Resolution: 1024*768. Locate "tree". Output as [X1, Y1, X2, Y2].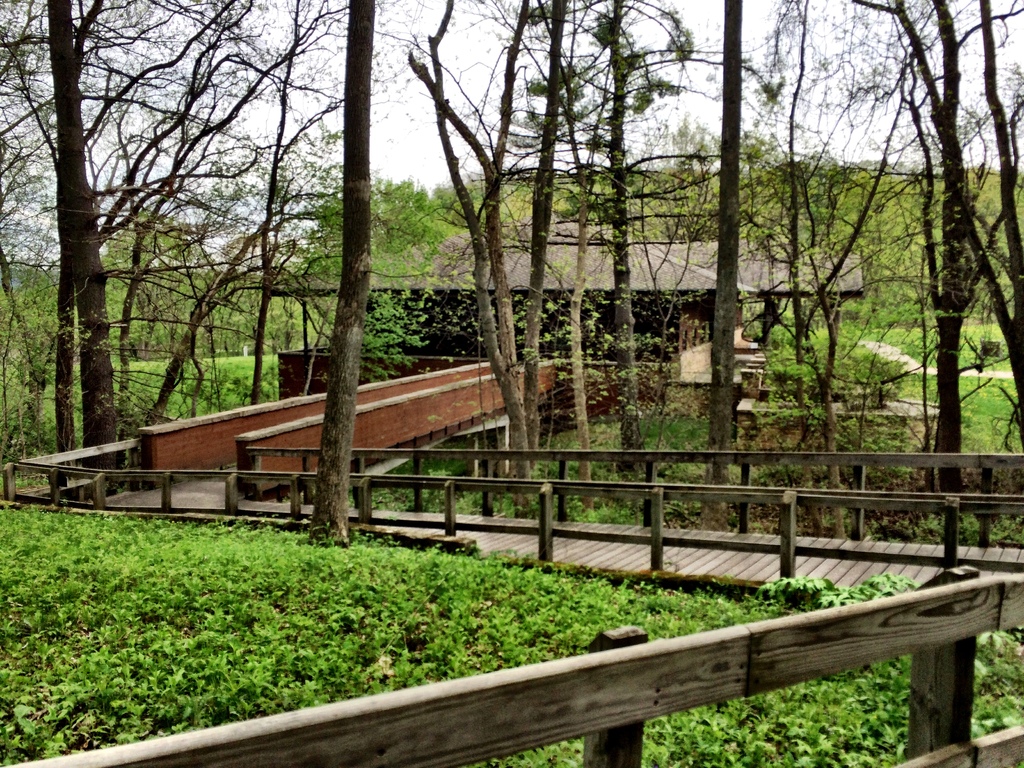
[521, 0, 703, 465].
